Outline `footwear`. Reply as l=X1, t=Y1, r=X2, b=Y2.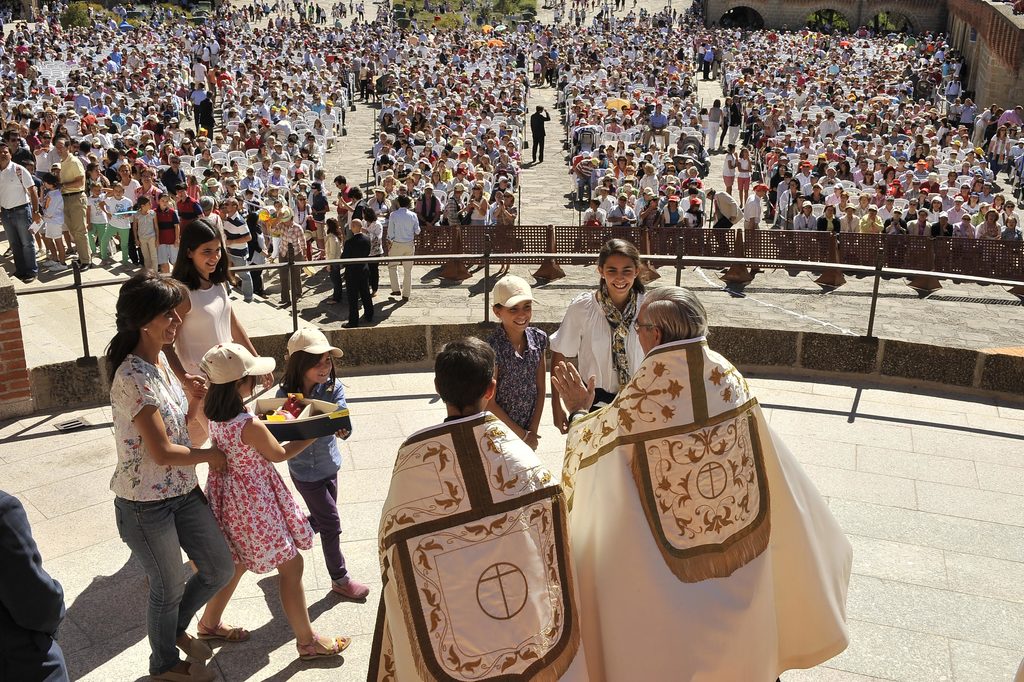
l=340, t=323, r=357, b=327.
